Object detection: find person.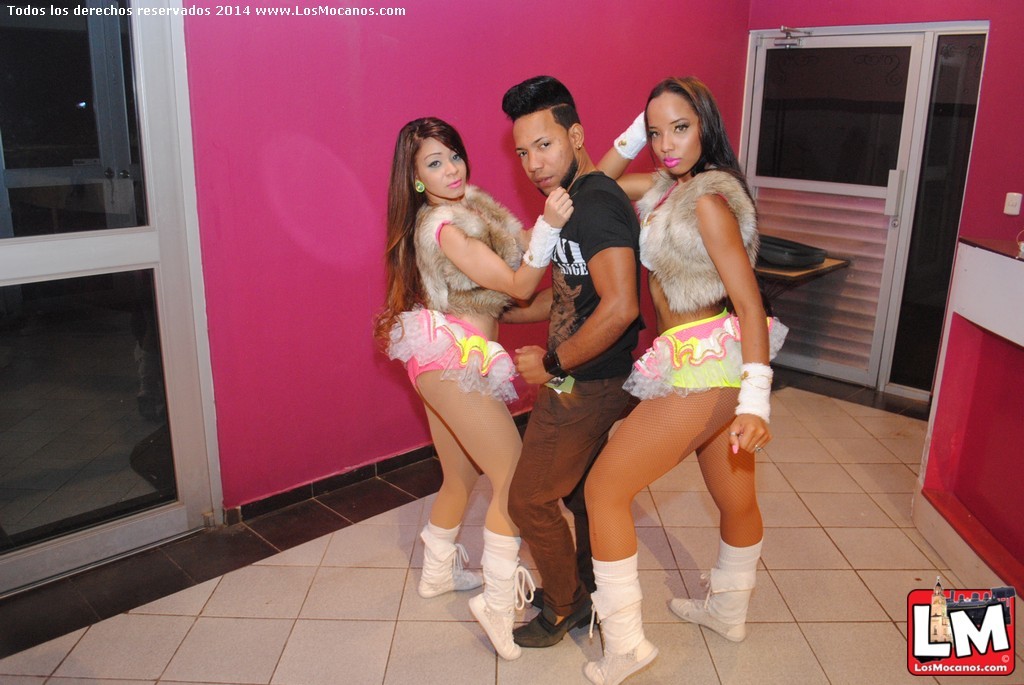
[376, 115, 575, 662].
